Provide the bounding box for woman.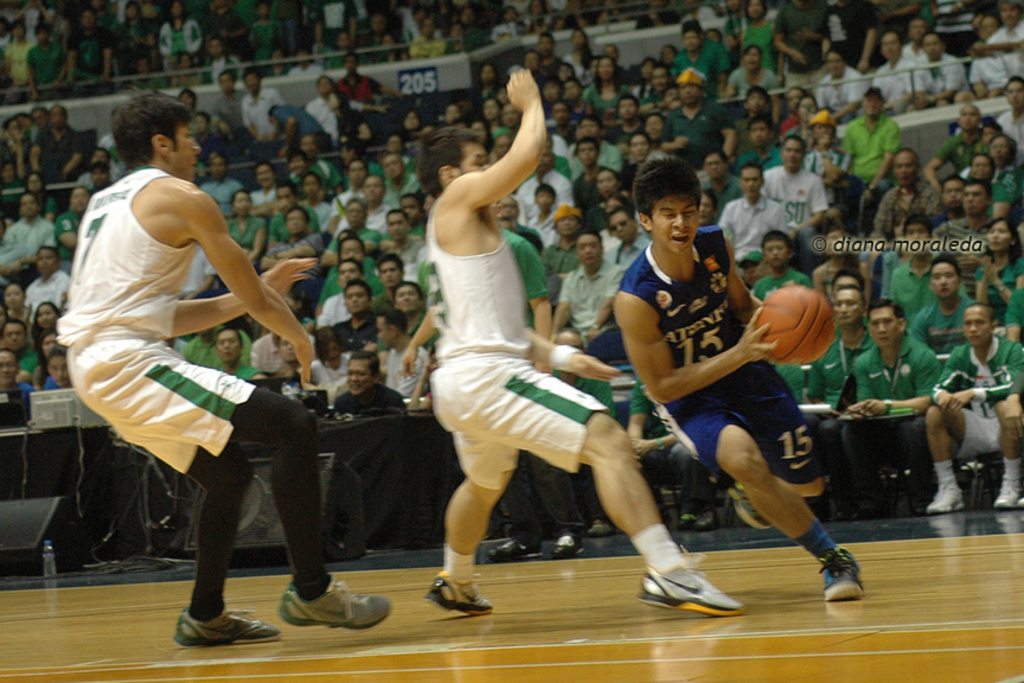
BBox(968, 149, 1003, 196).
